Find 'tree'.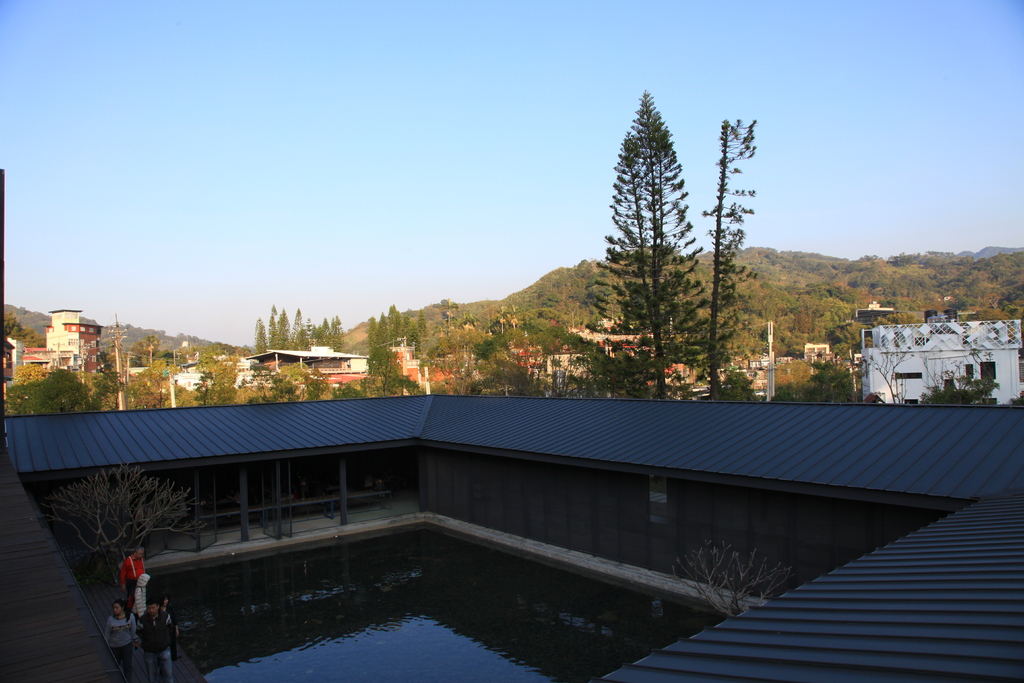
<bbox>604, 79, 720, 391</bbox>.
